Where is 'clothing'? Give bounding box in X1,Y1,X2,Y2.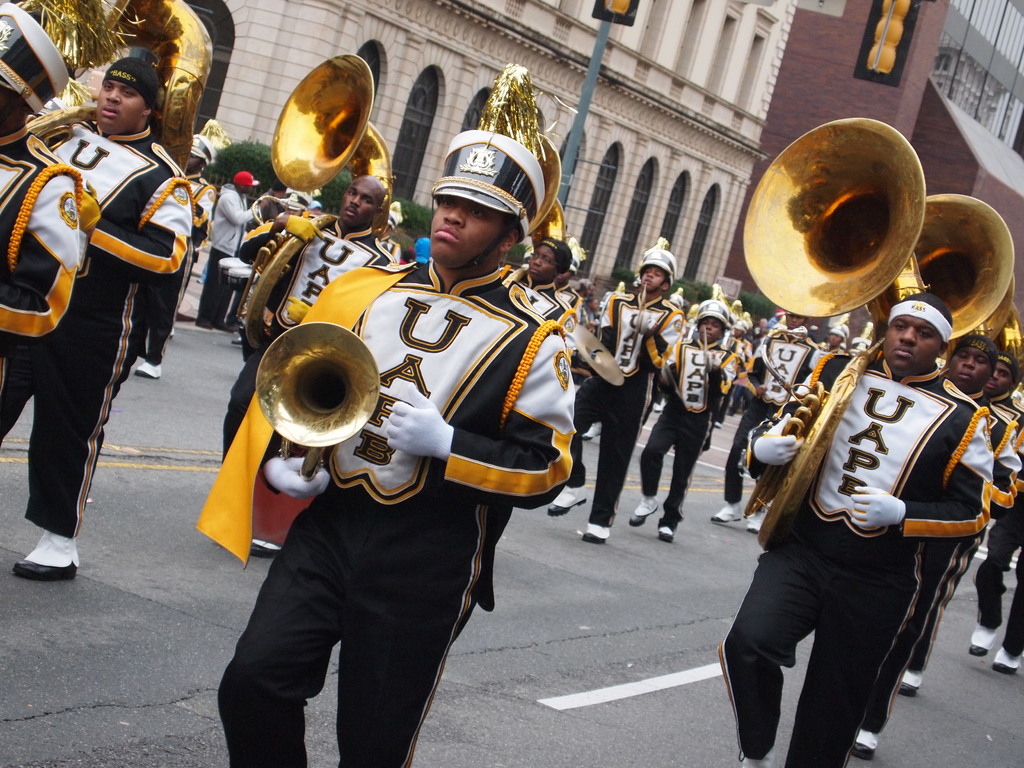
732,331,825,516.
